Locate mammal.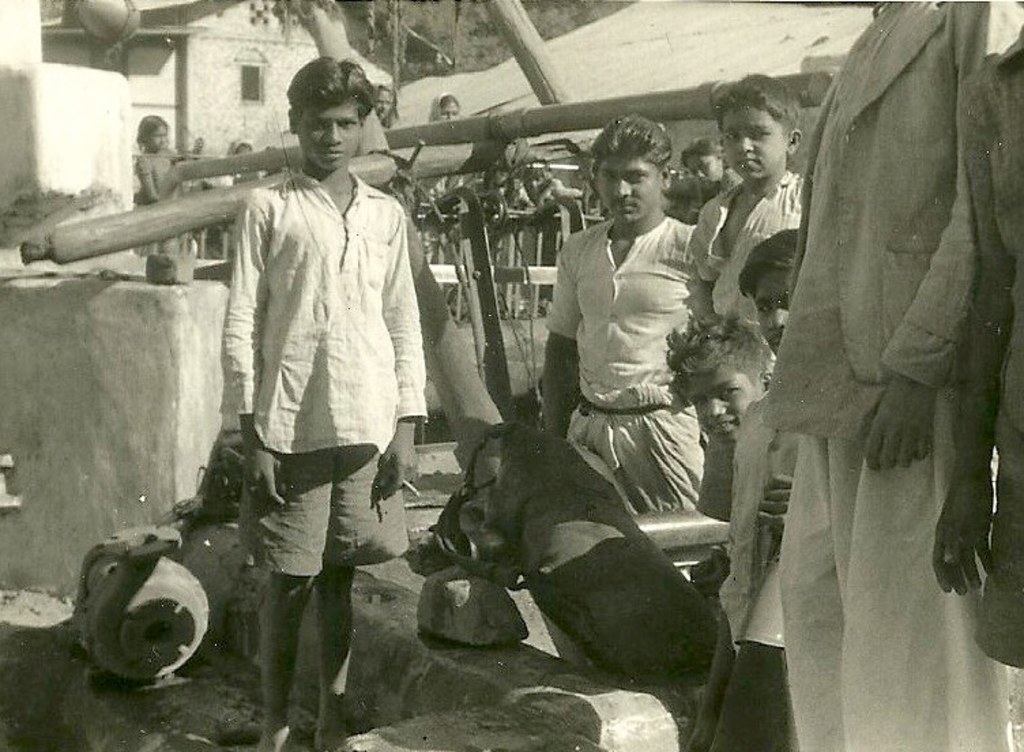
Bounding box: left=434, top=87, right=478, bottom=200.
